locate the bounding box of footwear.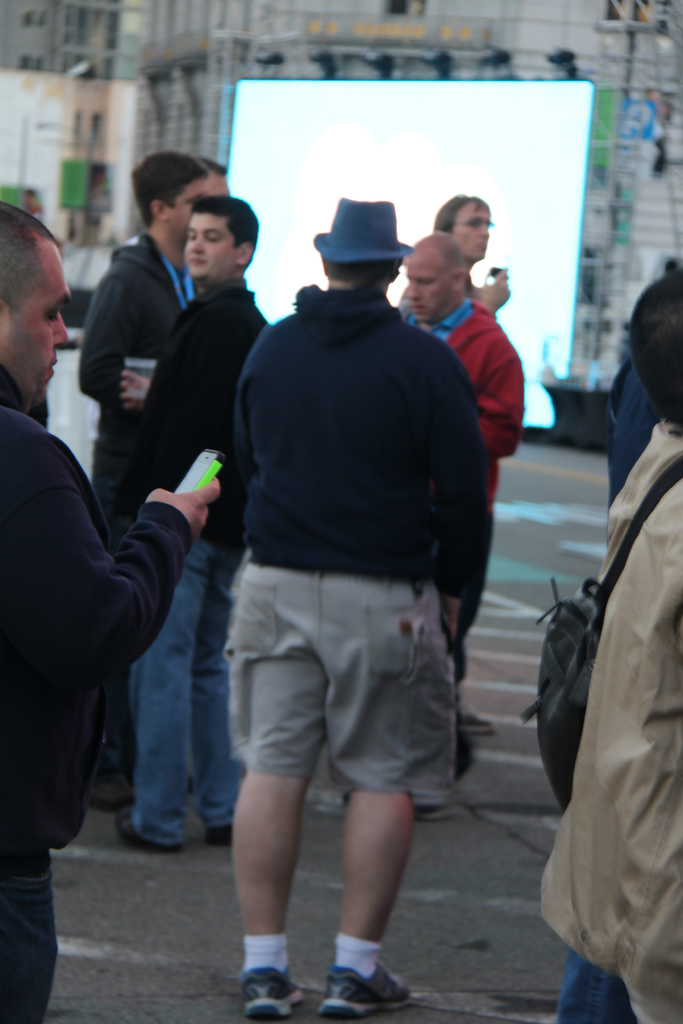
Bounding box: {"left": 206, "top": 826, "right": 234, "bottom": 847}.
